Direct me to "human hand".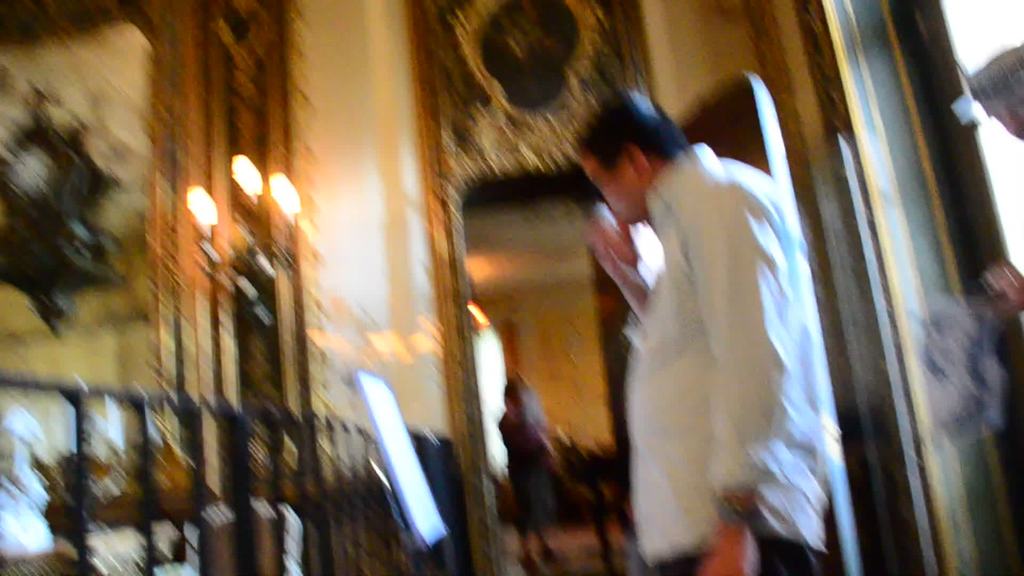
Direction: locate(588, 205, 644, 304).
